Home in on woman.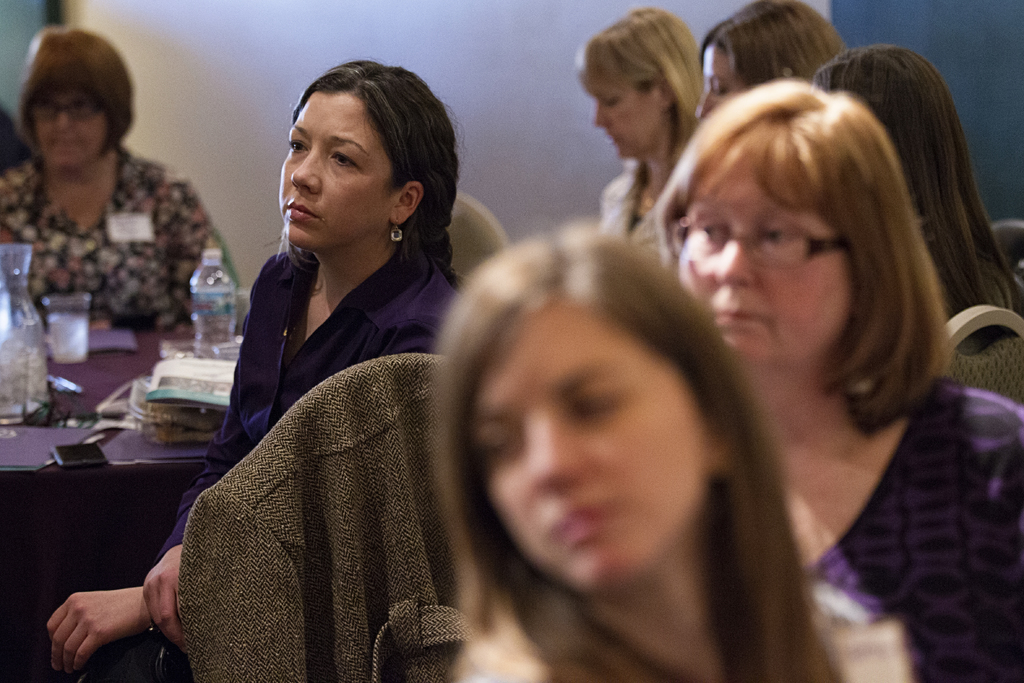
Homed in at crop(651, 72, 1023, 682).
